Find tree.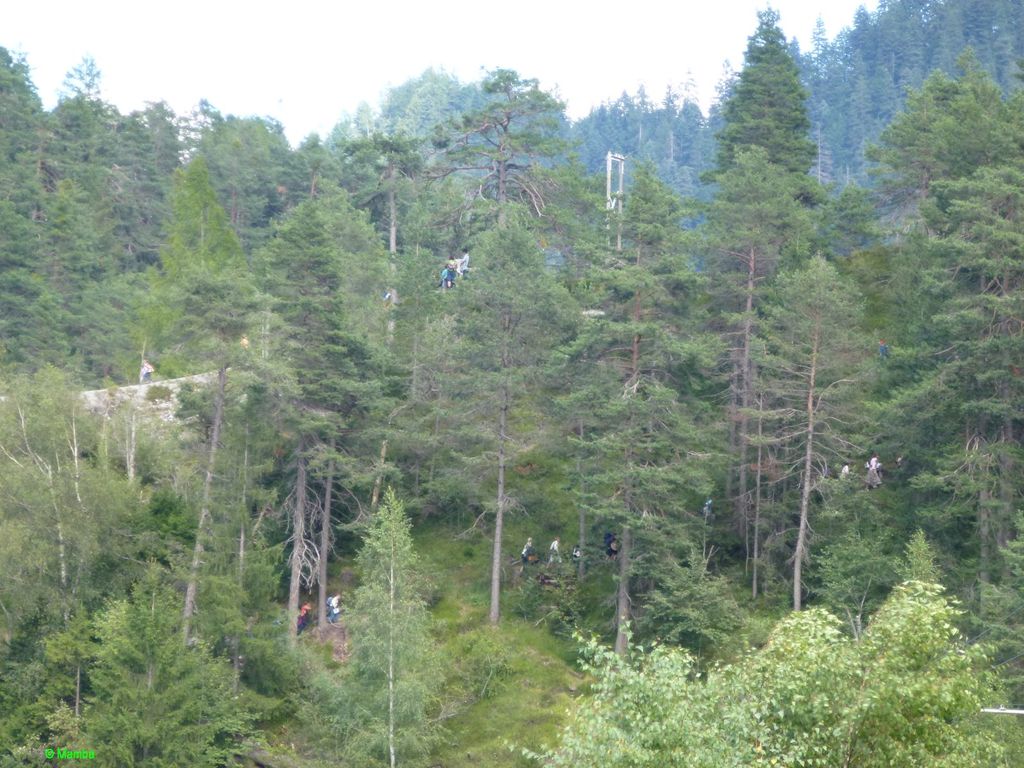
(left=424, top=61, right=591, bottom=462).
